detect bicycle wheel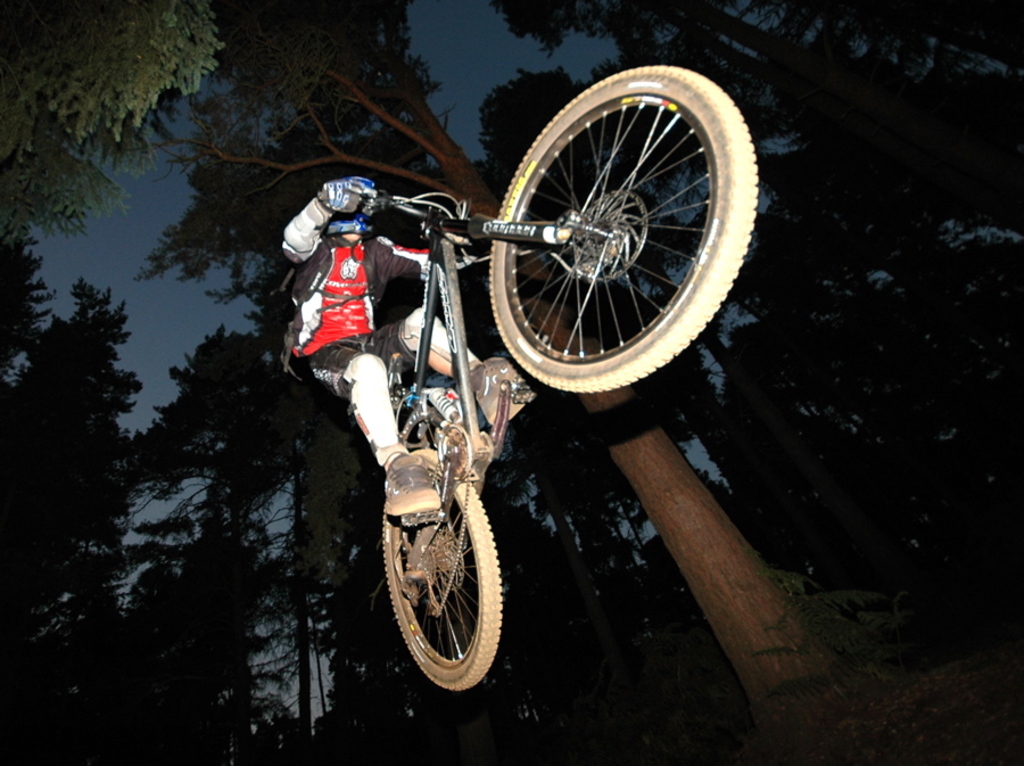
[x1=382, y1=448, x2=499, y2=685]
